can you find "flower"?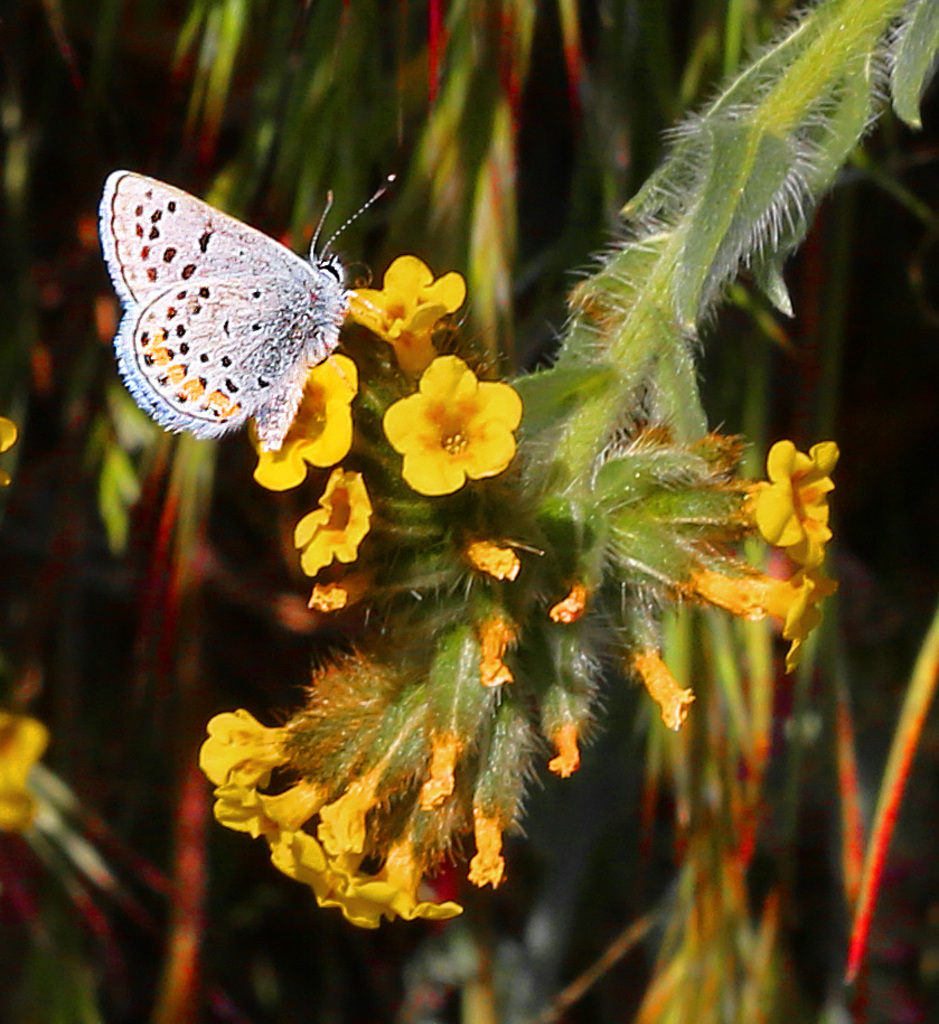
Yes, bounding box: [left=325, top=254, right=469, bottom=439].
